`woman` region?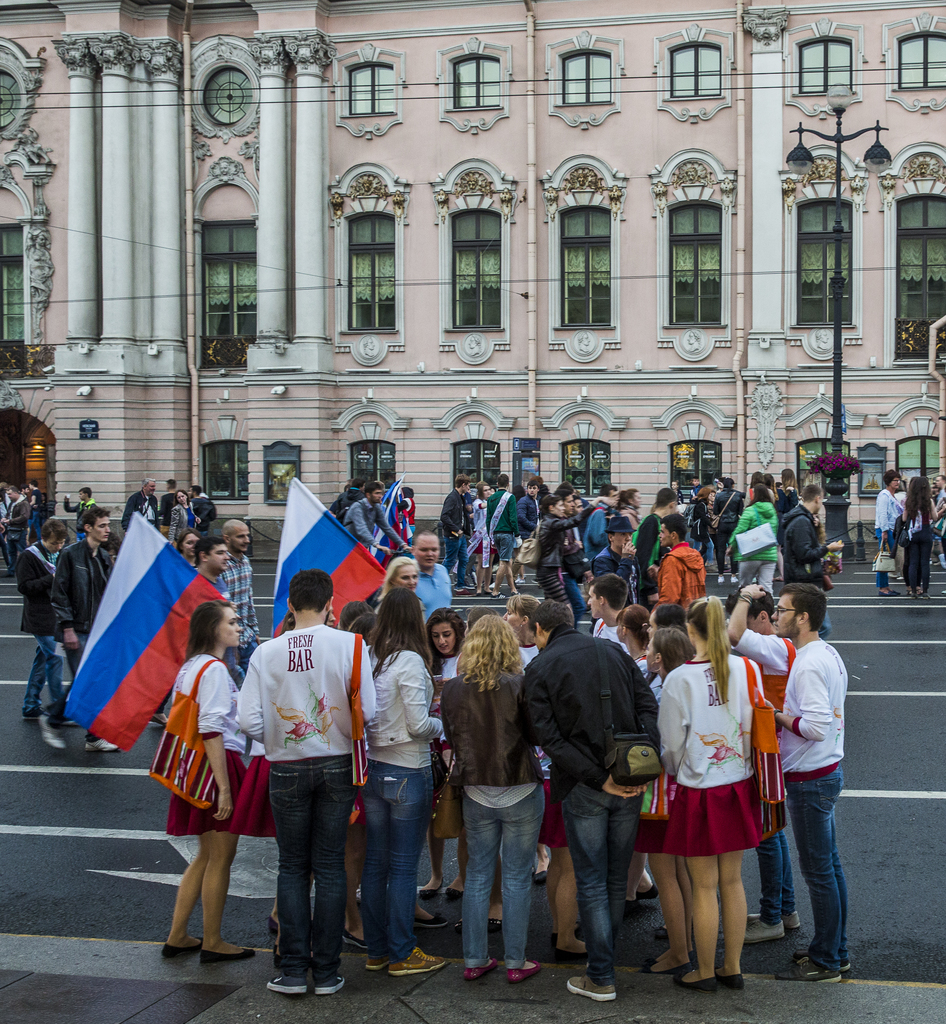
534/494/618/620
